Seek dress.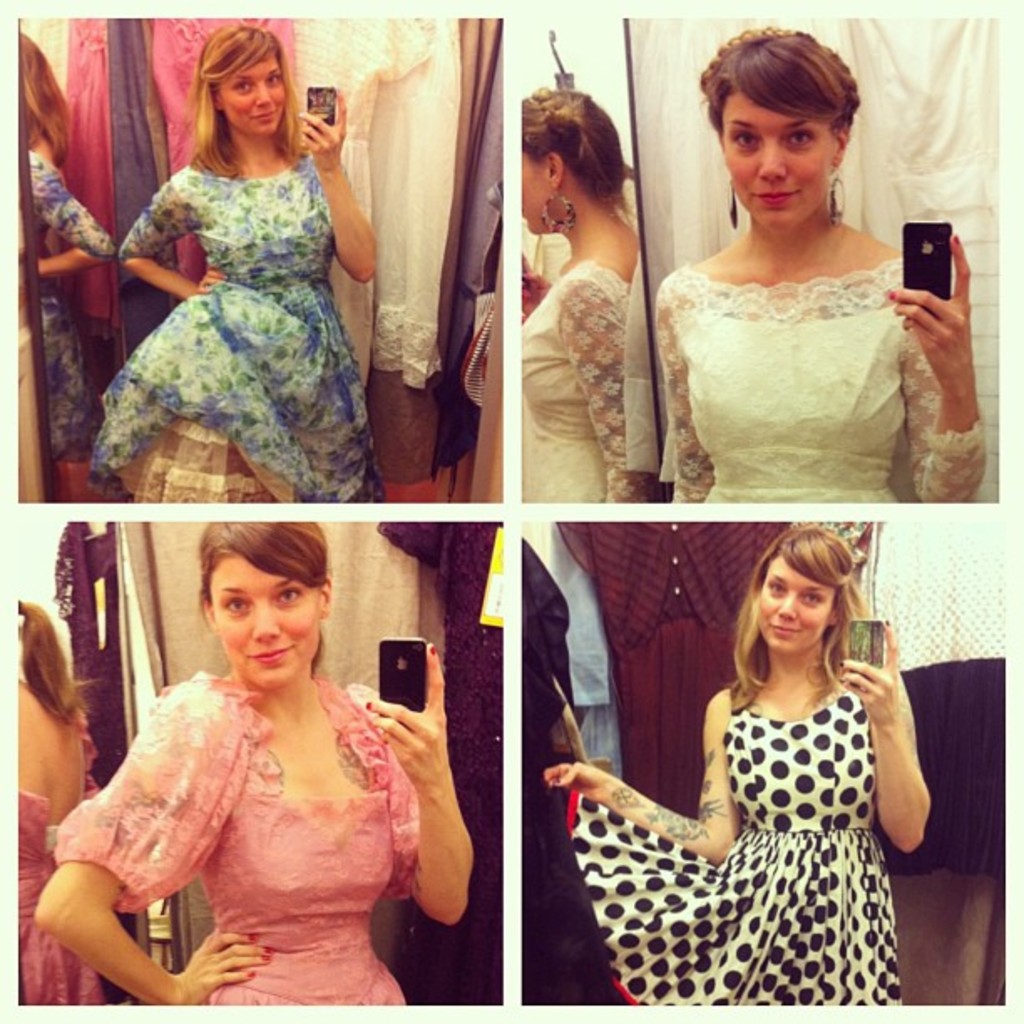
301/25/463/390.
